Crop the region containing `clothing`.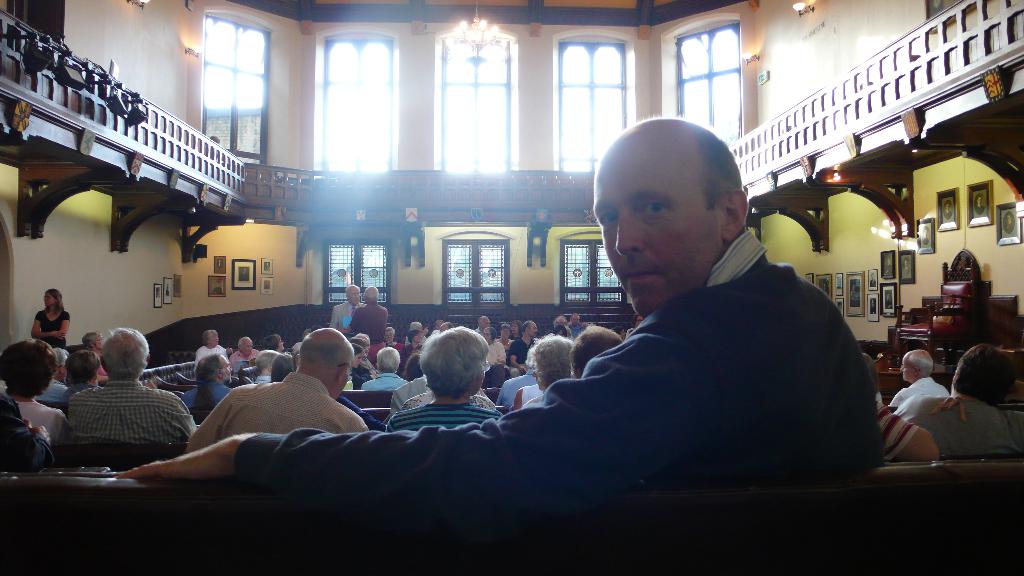
Crop region: 911/398/1023/457.
